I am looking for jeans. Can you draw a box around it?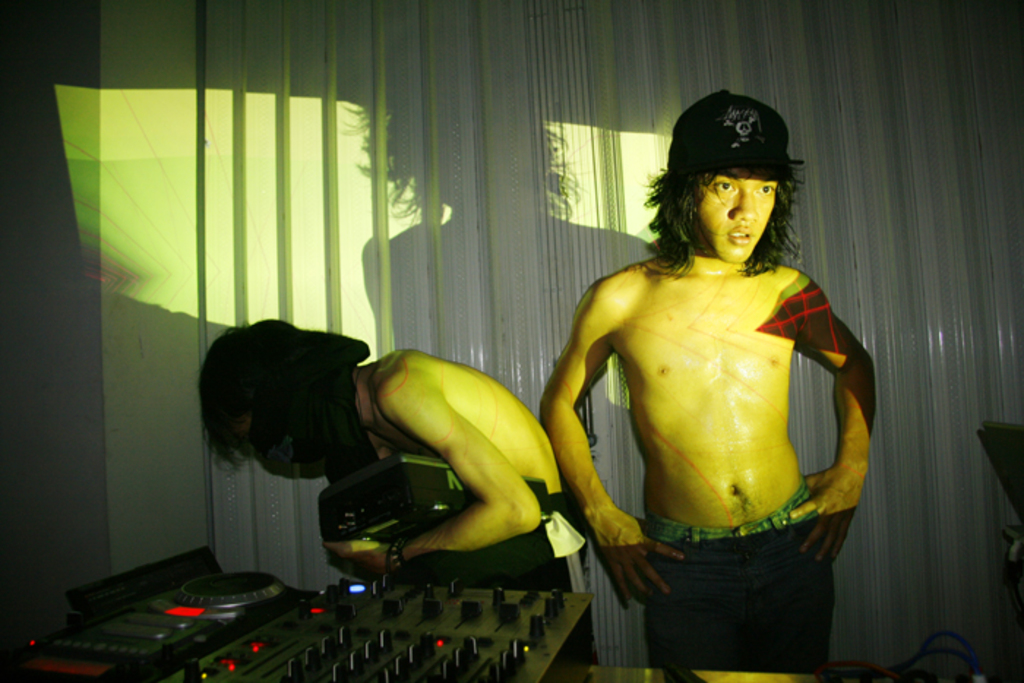
Sure, the bounding box is {"left": 639, "top": 484, "right": 831, "bottom": 668}.
